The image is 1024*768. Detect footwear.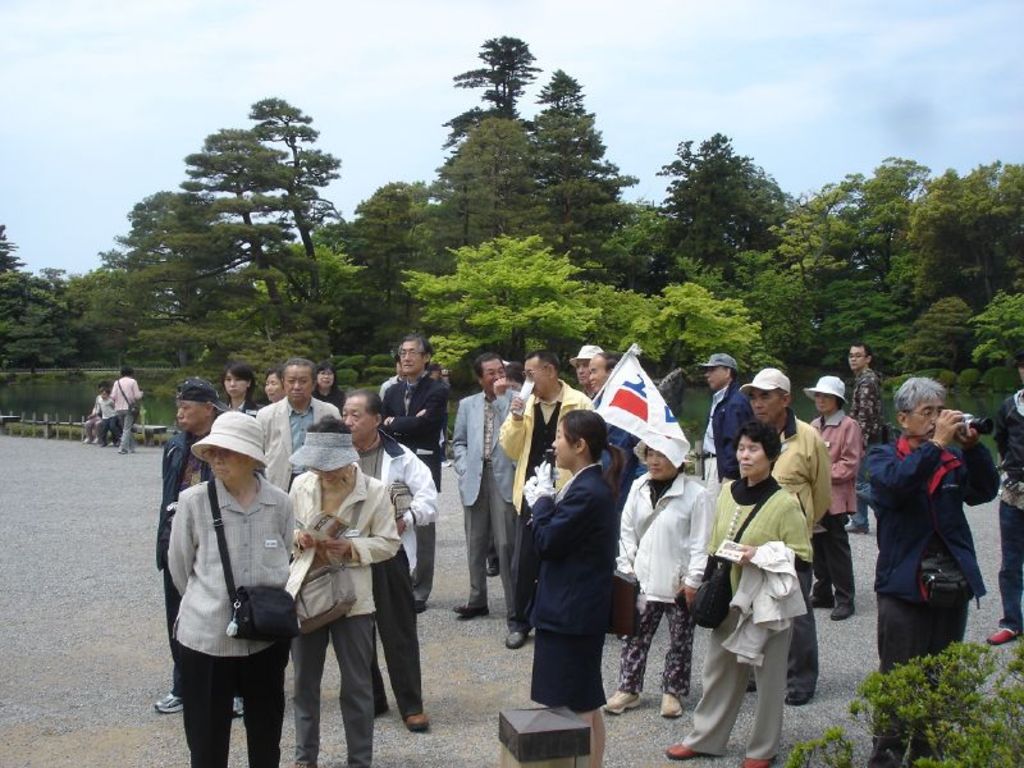
Detection: l=92, t=436, r=101, b=445.
